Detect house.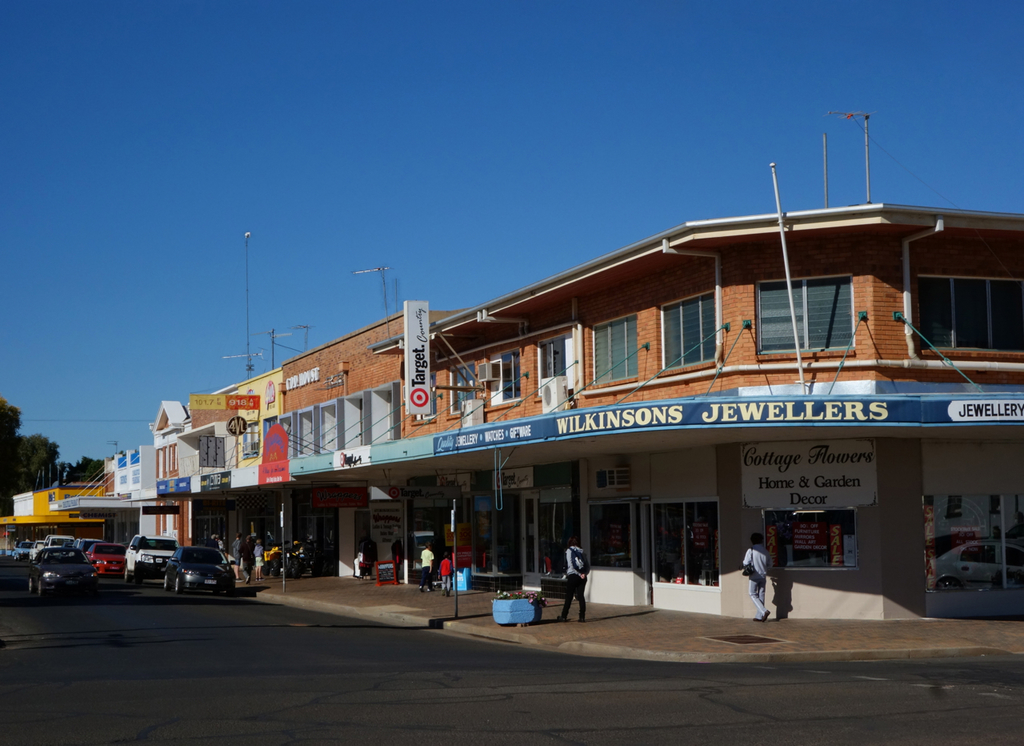
Detected at bbox=[128, 215, 986, 588].
